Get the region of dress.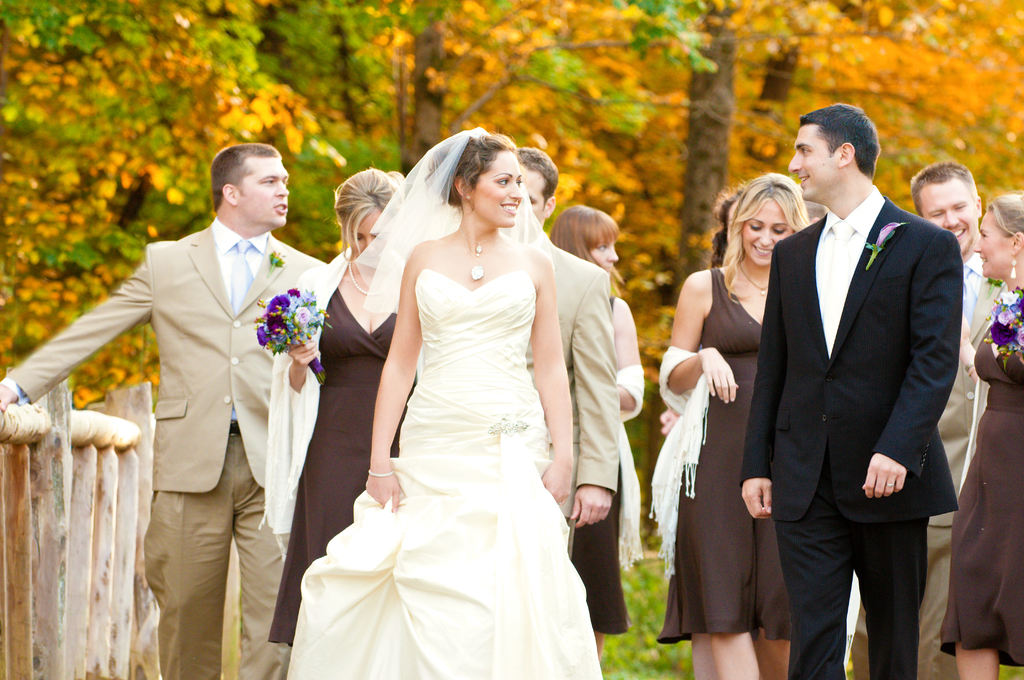
bbox=[570, 296, 635, 634].
